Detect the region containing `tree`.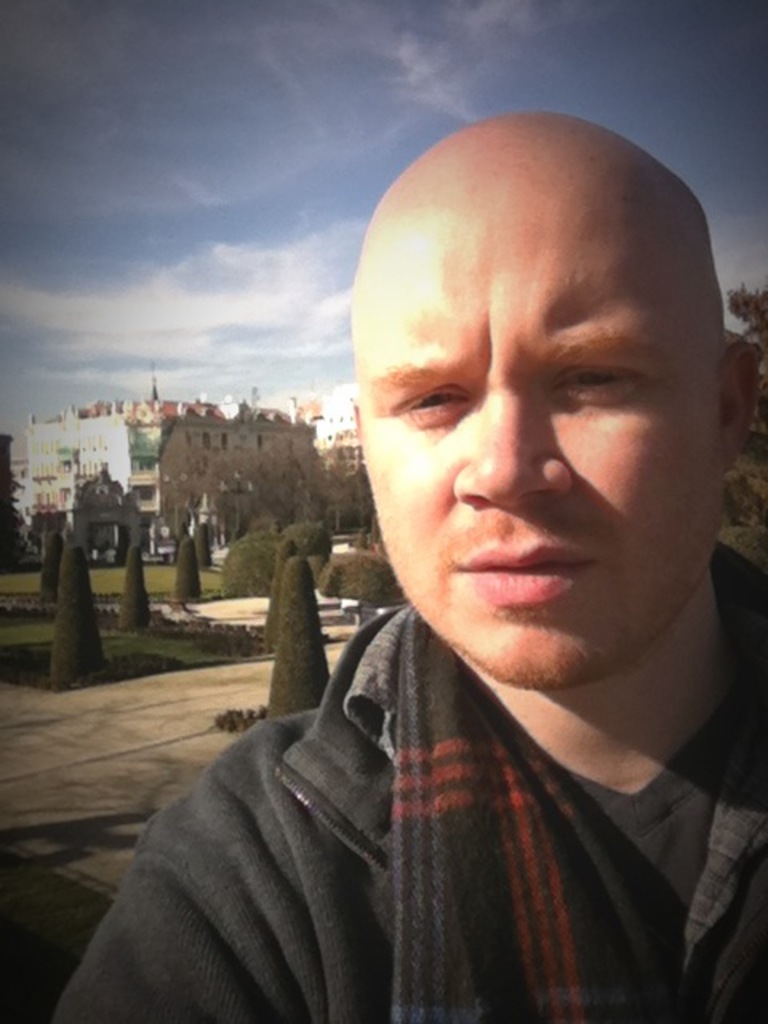
bbox=(117, 544, 142, 632).
